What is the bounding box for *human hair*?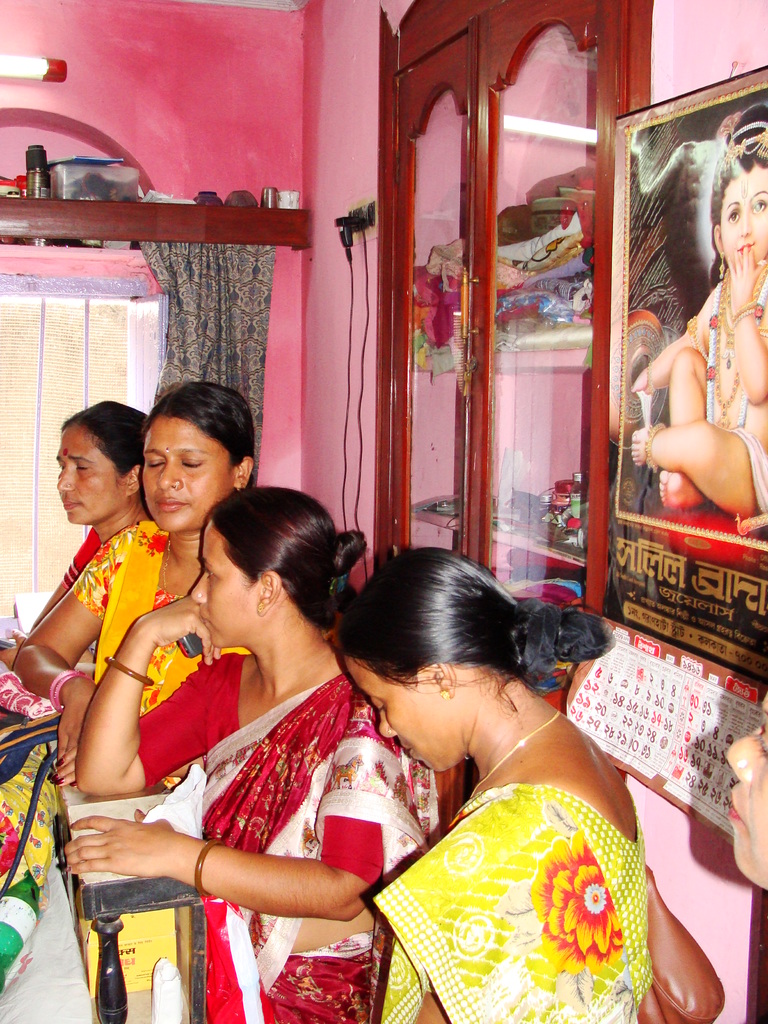
(142,382,252,481).
